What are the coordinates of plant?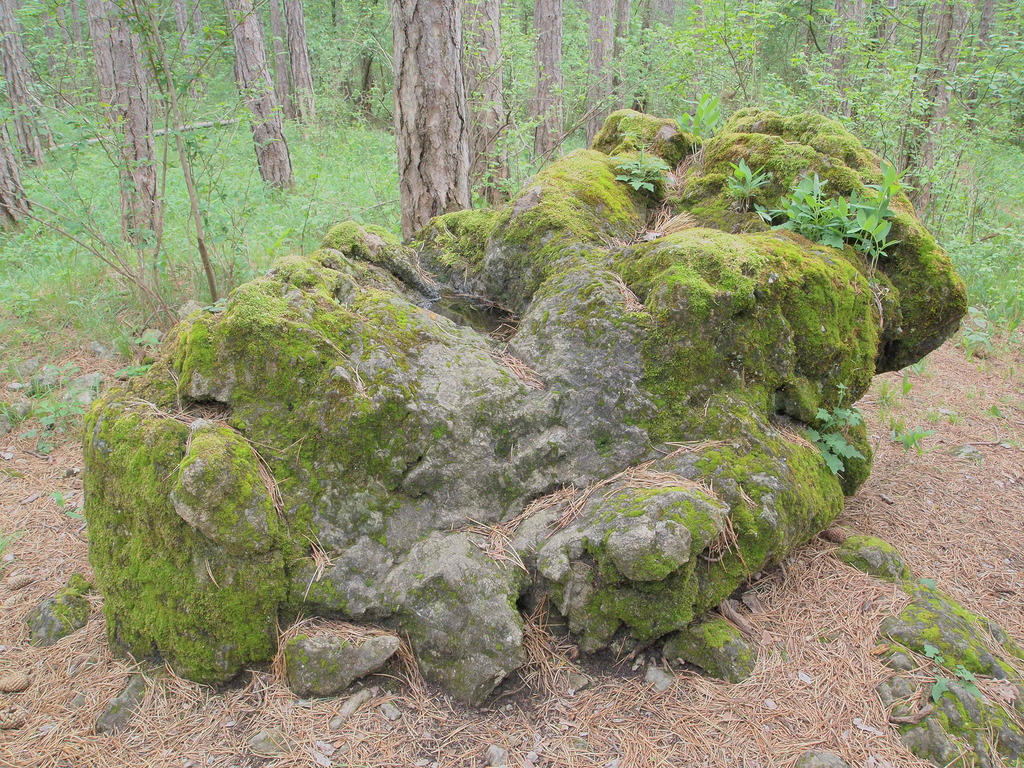
select_region(922, 643, 982, 707).
